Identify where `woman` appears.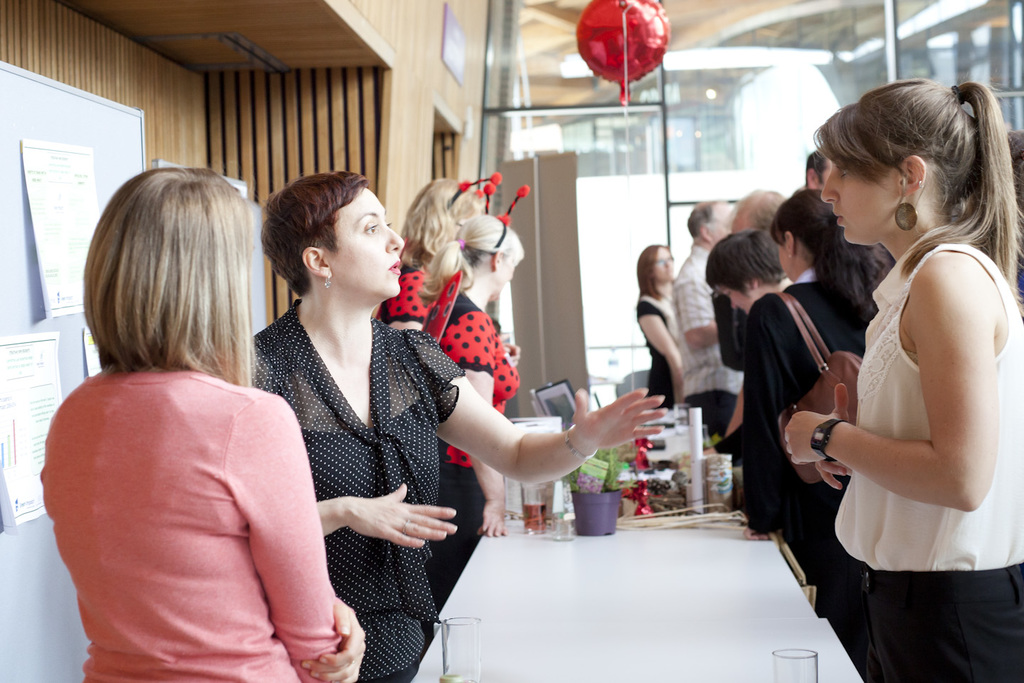
Appears at (x1=800, y1=72, x2=1010, y2=638).
